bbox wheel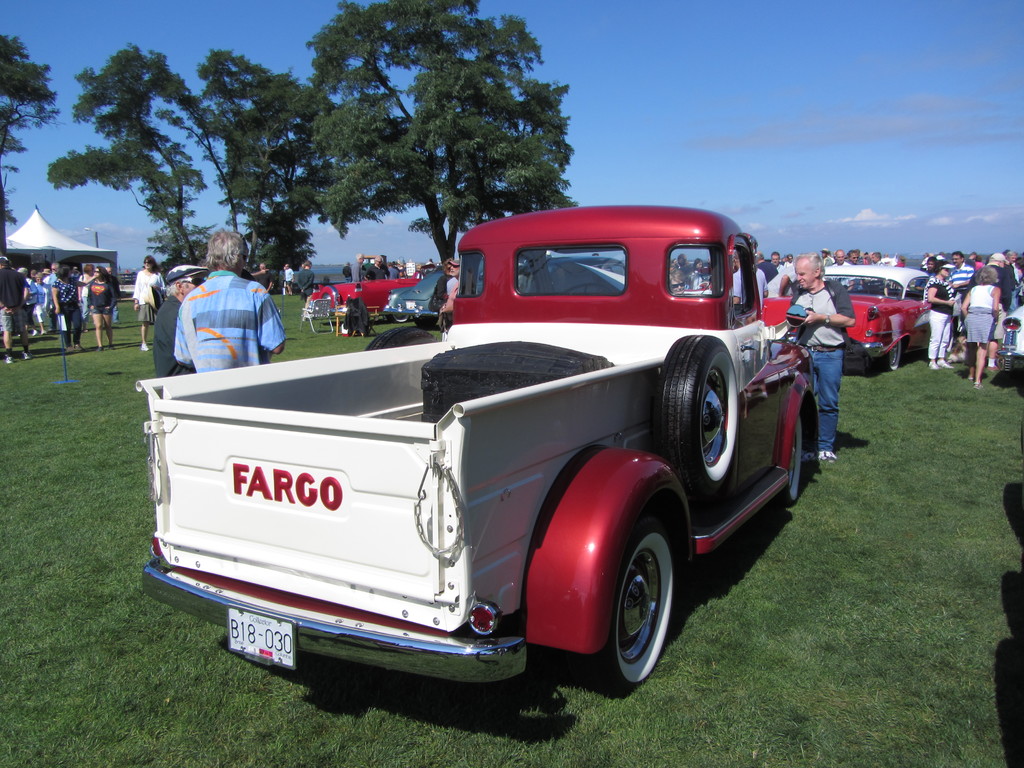
pyautogui.locateOnScreen(786, 410, 810, 512)
